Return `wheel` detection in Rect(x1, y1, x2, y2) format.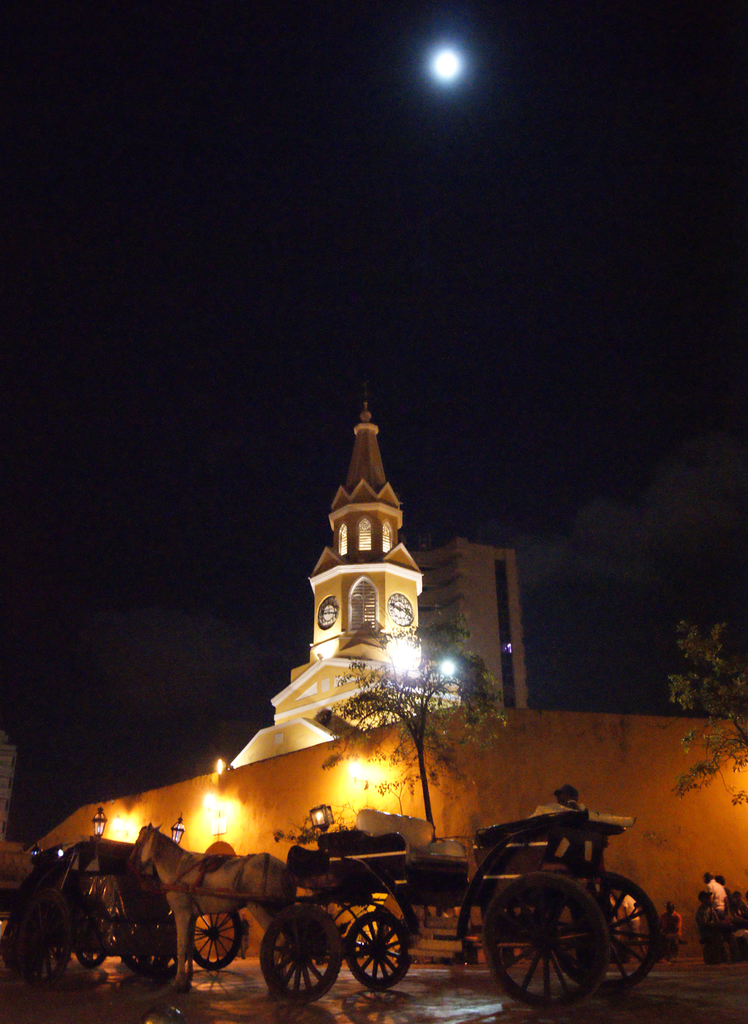
Rect(549, 869, 658, 984).
